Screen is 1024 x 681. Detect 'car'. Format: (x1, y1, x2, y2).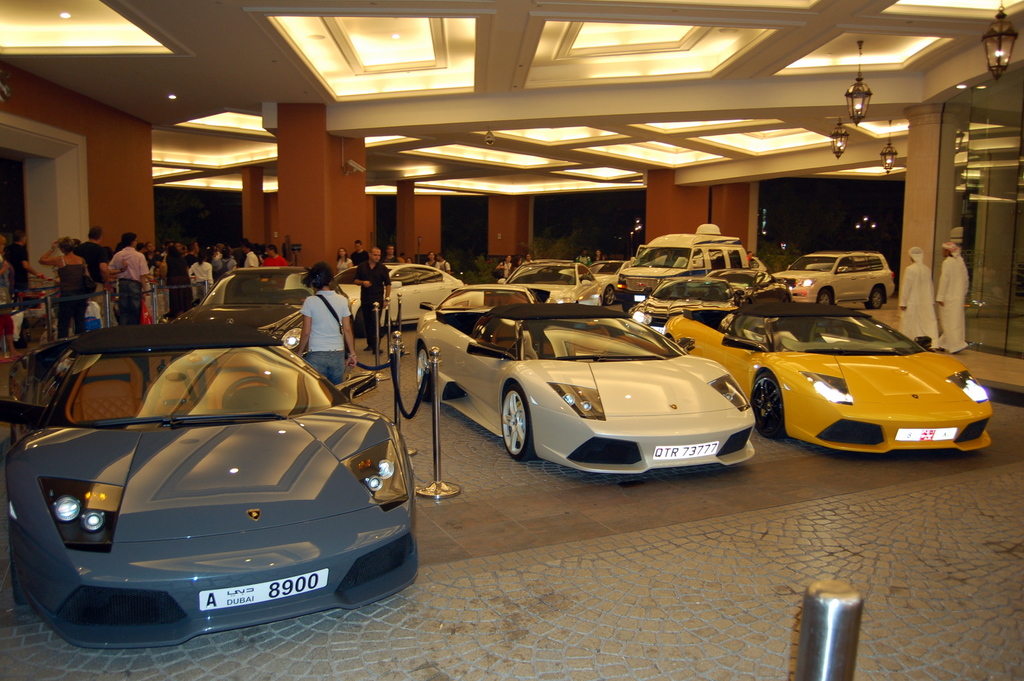
(0, 227, 998, 649).
